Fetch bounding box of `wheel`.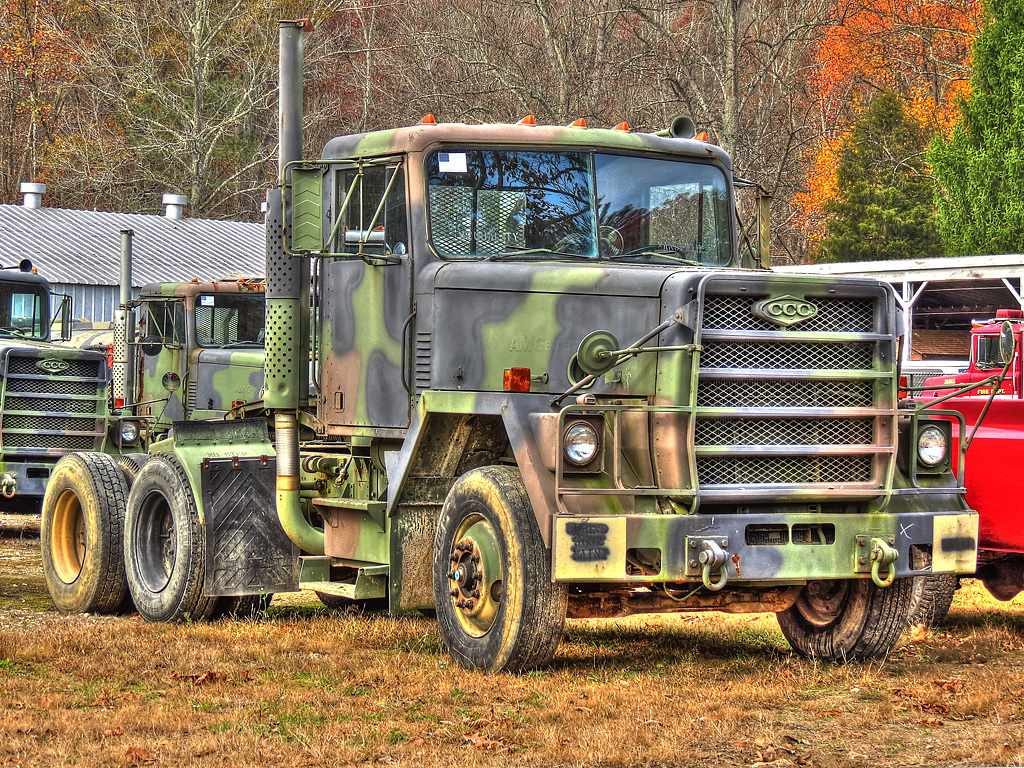
Bbox: 128/451/211/622.
